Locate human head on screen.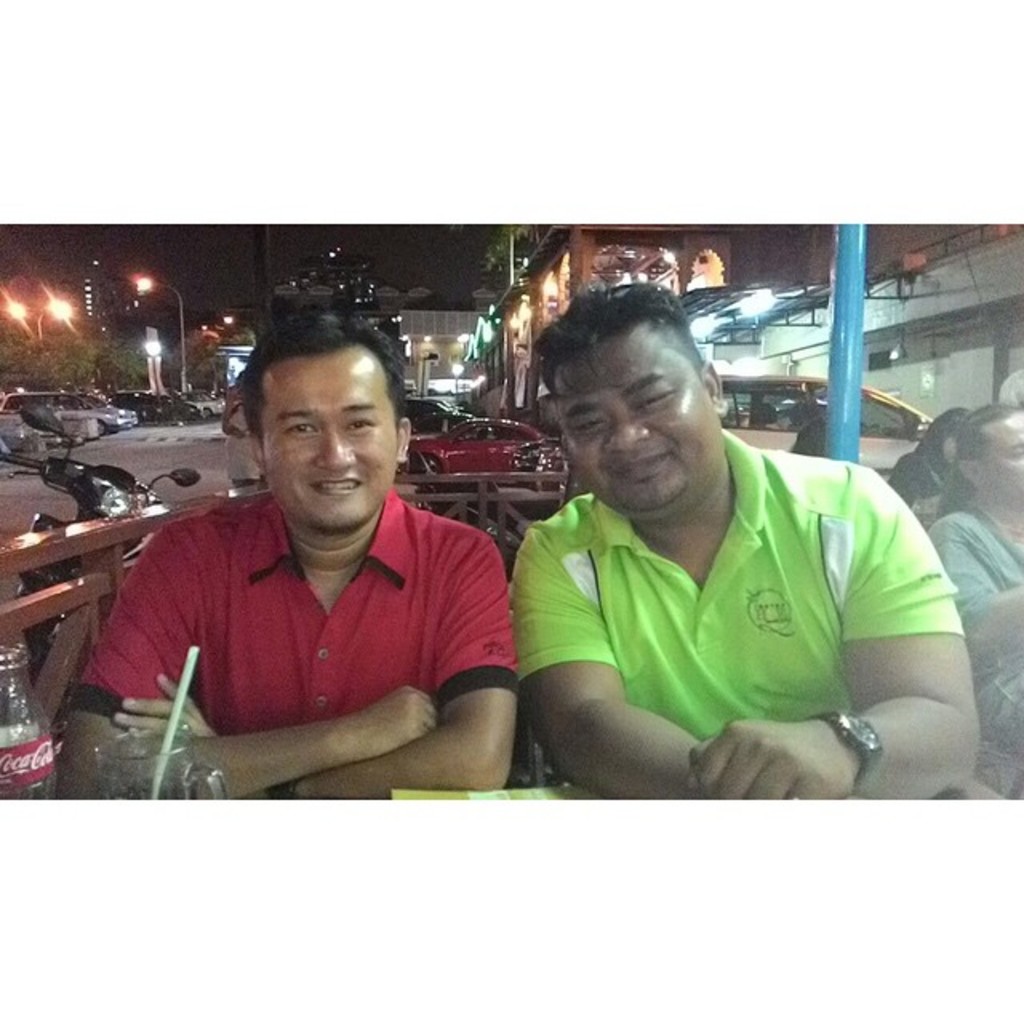
On screen at (x1=536, y1=294, x2=736, y2=517).
